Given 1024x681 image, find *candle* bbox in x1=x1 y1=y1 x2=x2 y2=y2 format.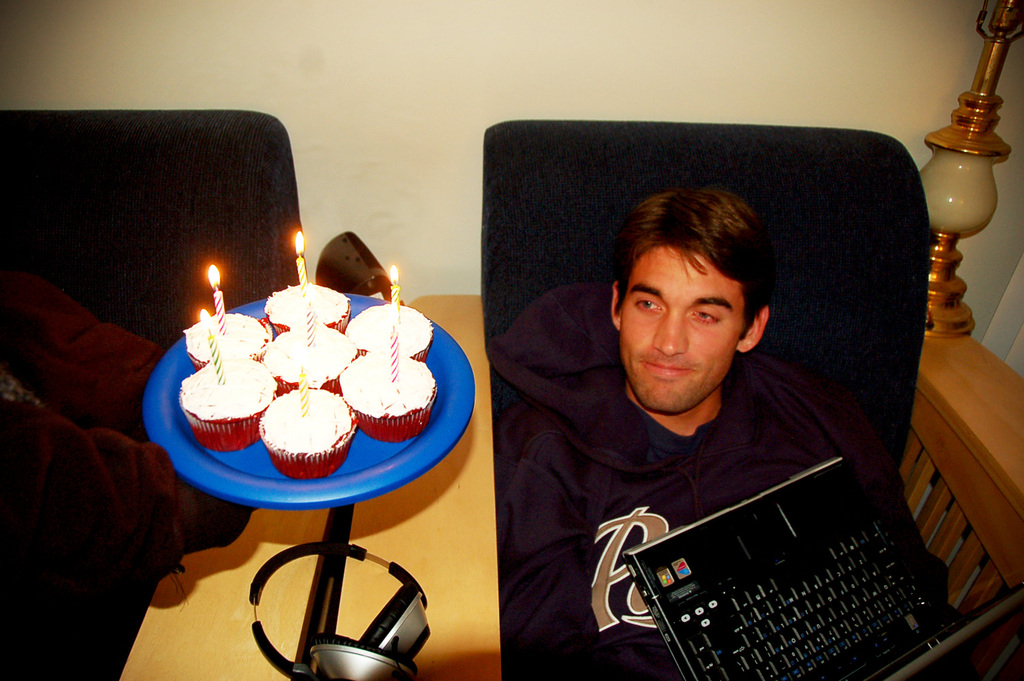
x1=201 y1=308 x2=225 y2=380.
